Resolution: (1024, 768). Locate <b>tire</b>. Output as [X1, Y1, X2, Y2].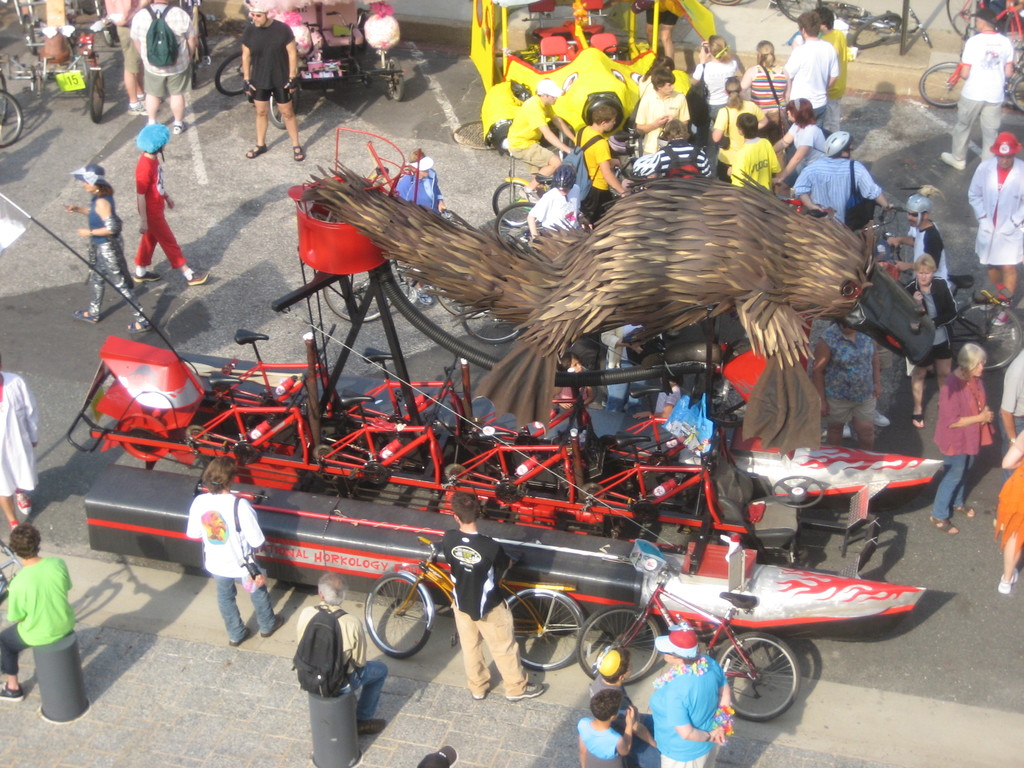
[918, 61, 962, 108].
